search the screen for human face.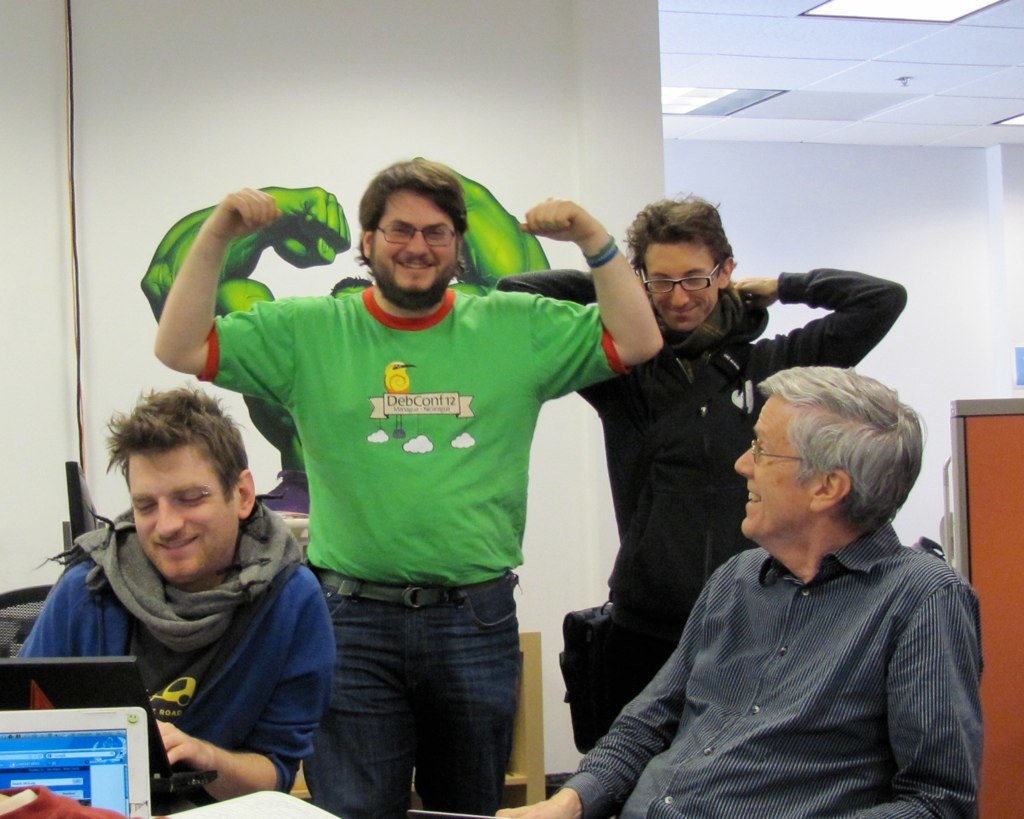
Found at Rect(372, 196, 453, 305).
